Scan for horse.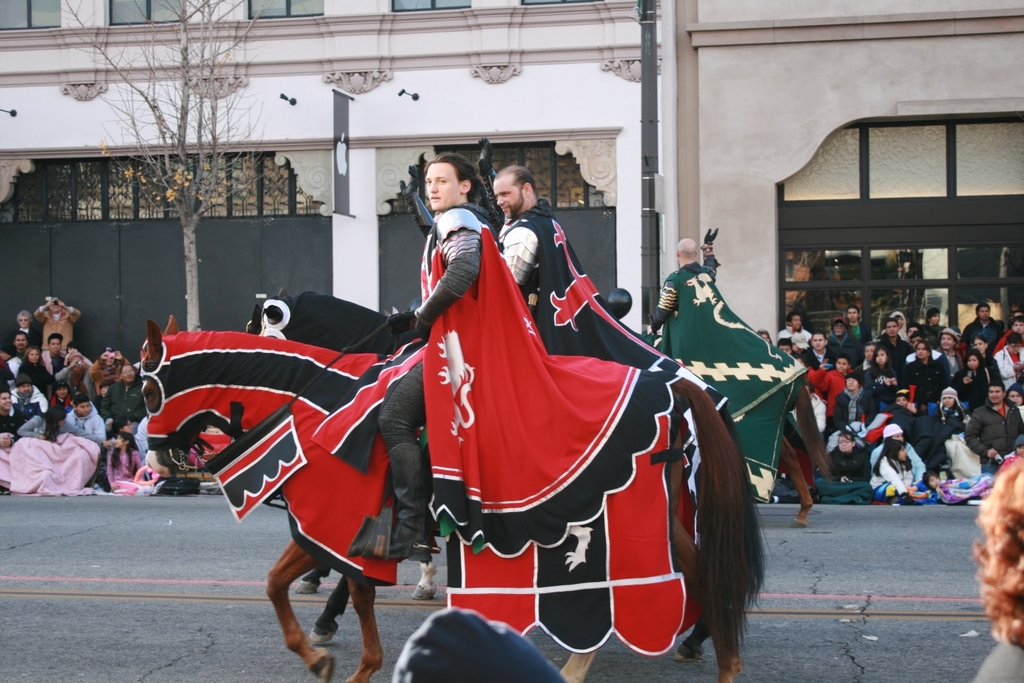
Scan result: (left=775, top=384, right=840, bottom=529).
